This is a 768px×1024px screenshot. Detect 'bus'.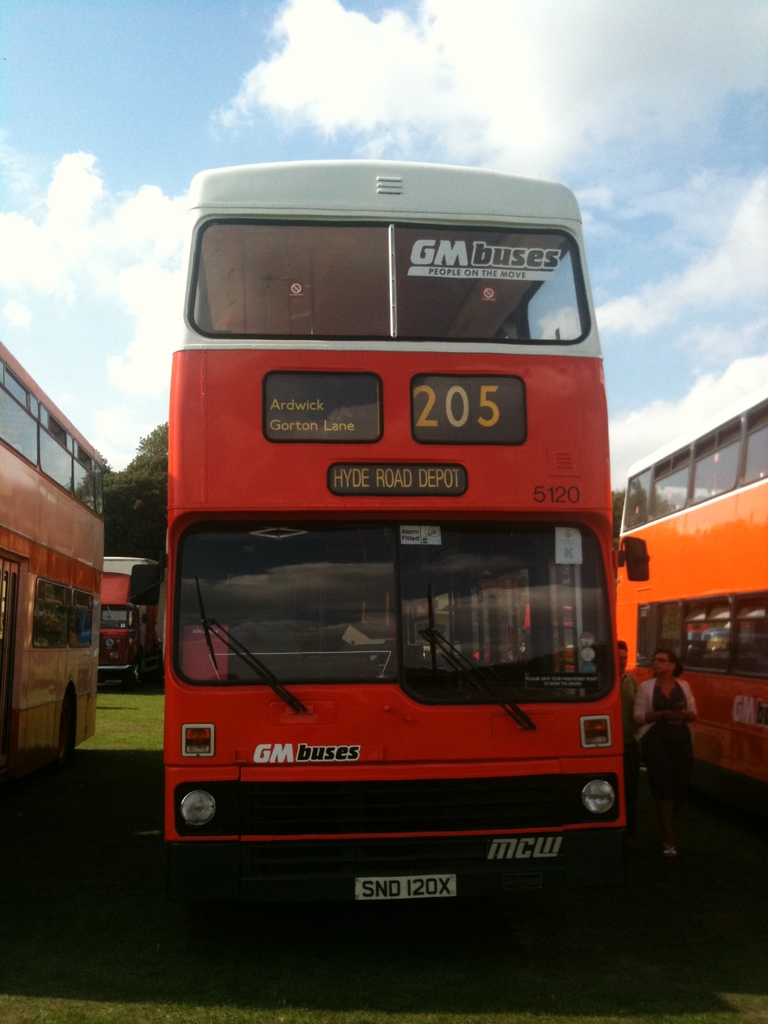
pyautogui.locateOnScreen(97, 557, 158, 687).
